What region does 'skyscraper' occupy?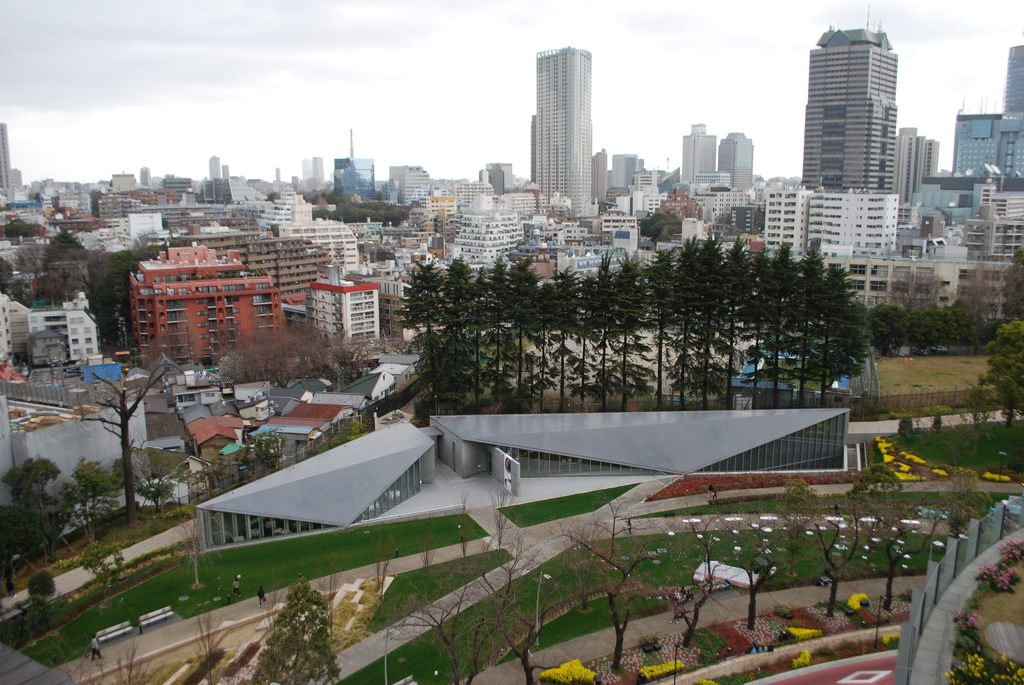
detection(956, 43, 1022, 176).
